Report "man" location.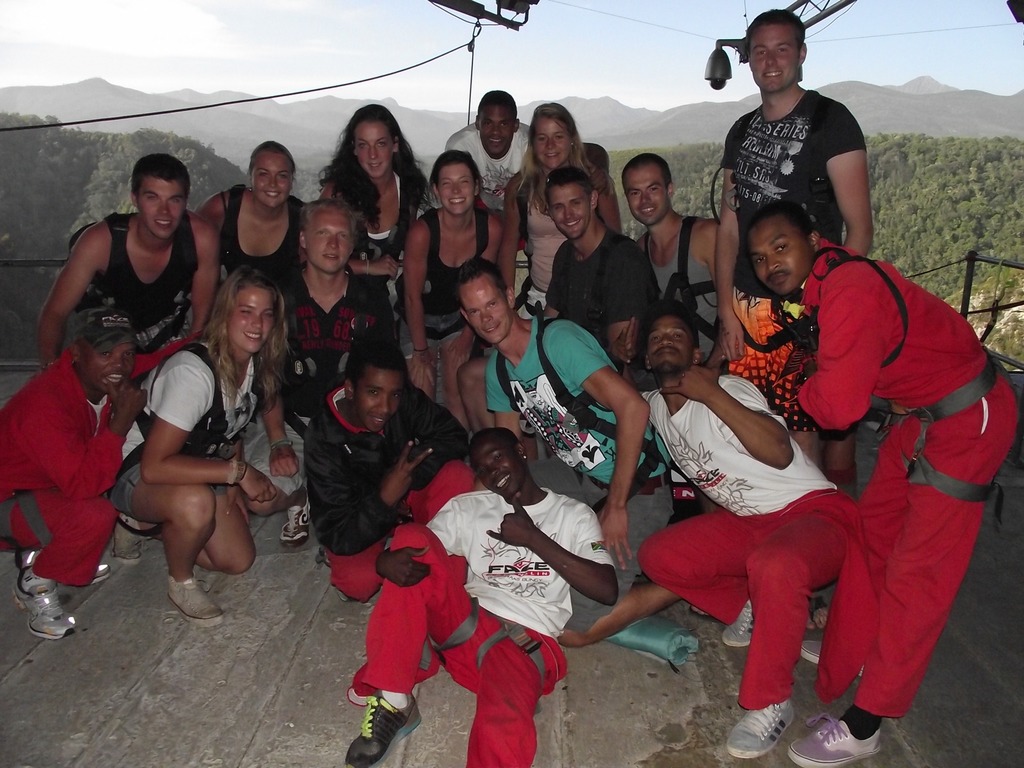
Report: pyautogui.locateOnScreen(536, 166, 667, 388).
